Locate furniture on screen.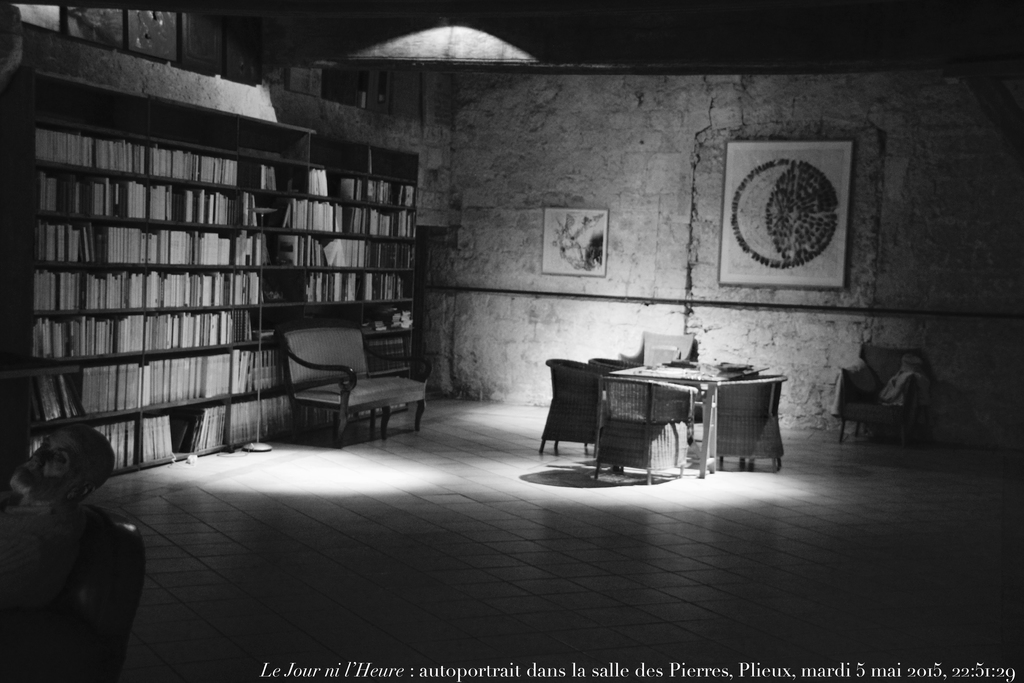
On screen at region(0, 72, 423, 479).
